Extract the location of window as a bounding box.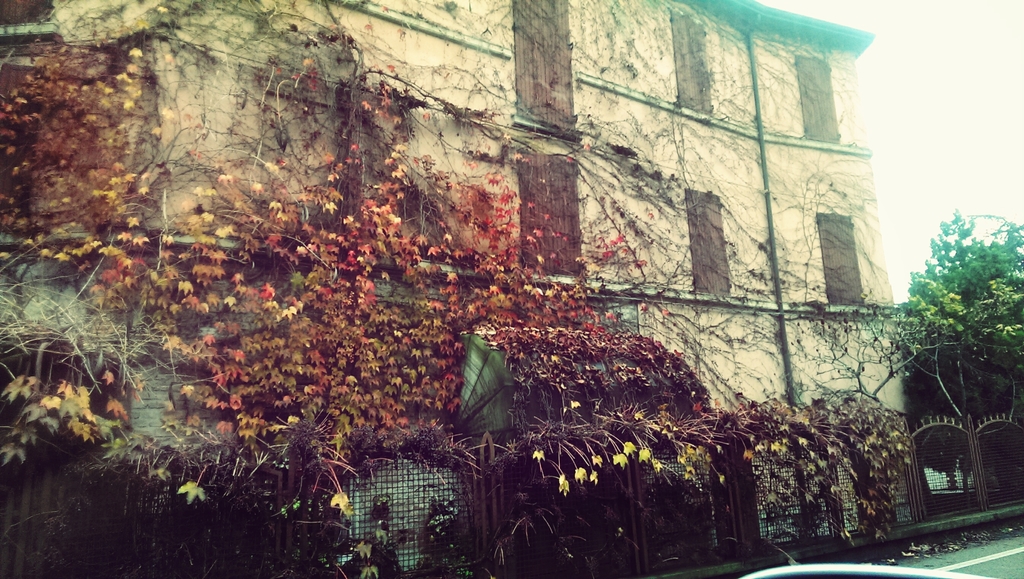
locate(819, 211, 867, 306).
